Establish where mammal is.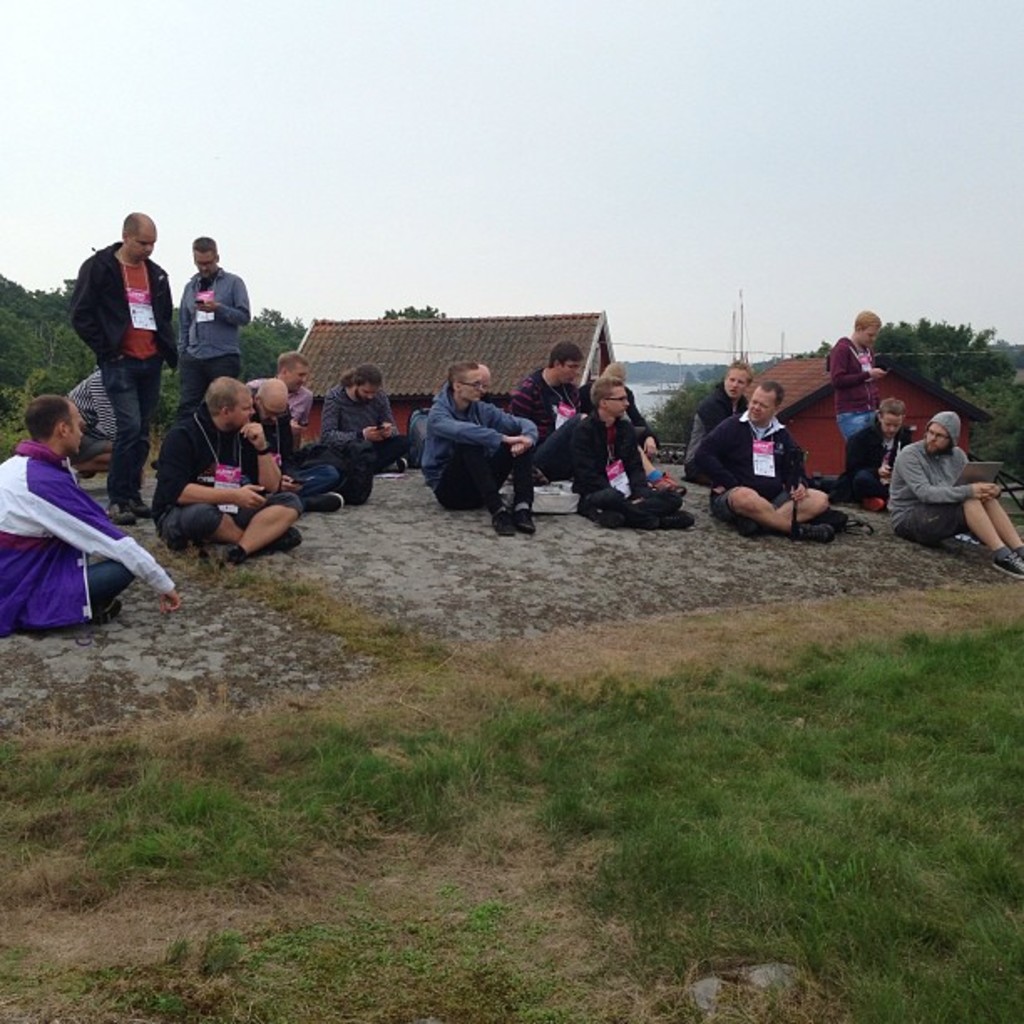
Established at select_region(413, 360, 487, 472).
